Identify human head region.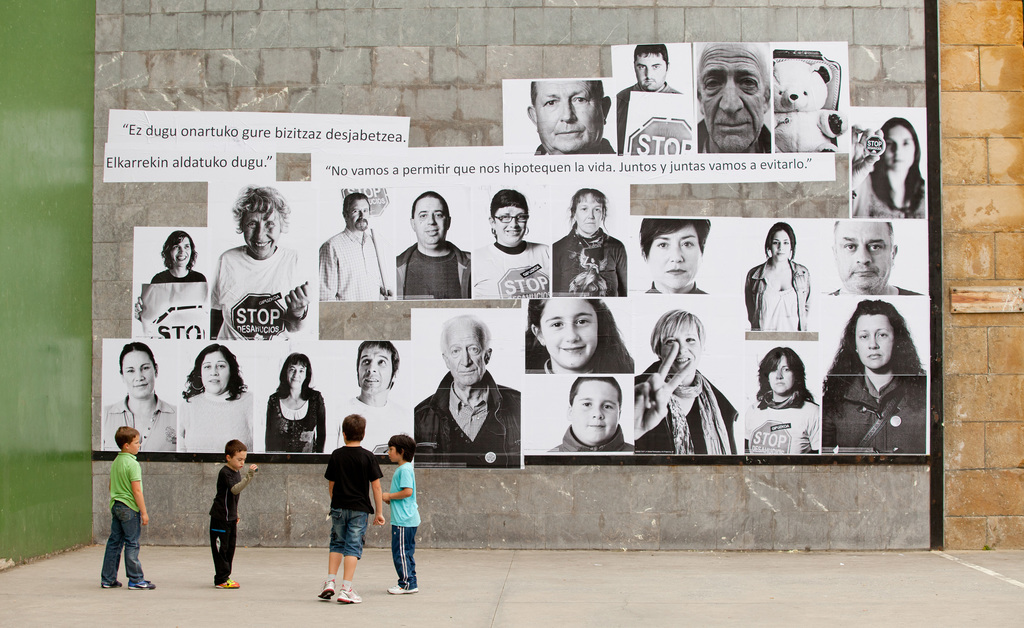
Region: [761,345,803,398].
